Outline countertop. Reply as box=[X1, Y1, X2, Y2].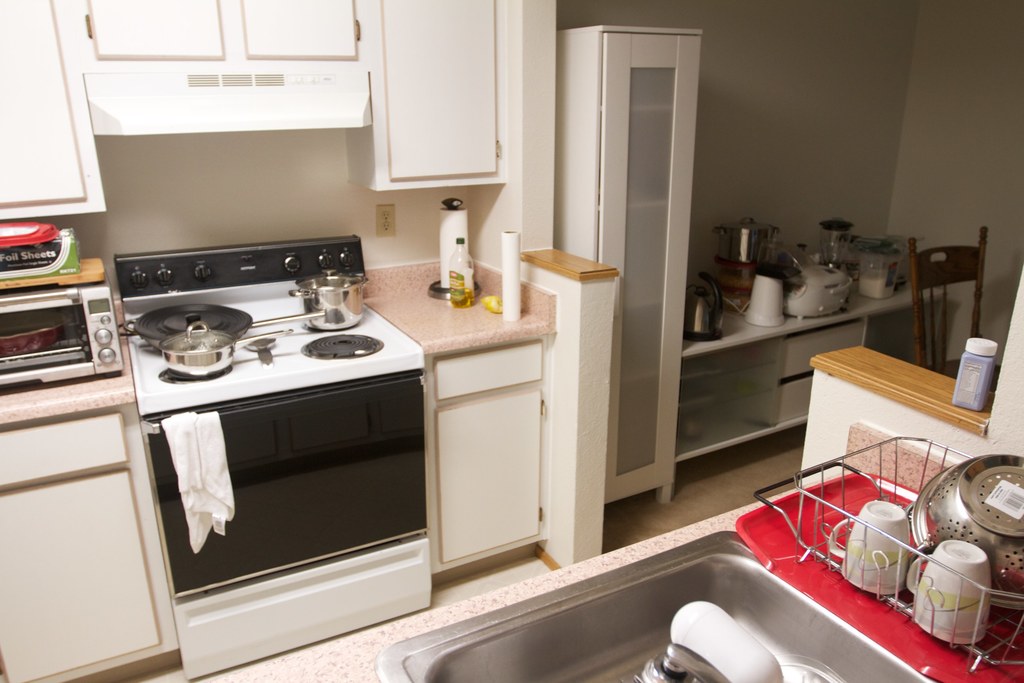
box=[208, 427, 1023, 682].
